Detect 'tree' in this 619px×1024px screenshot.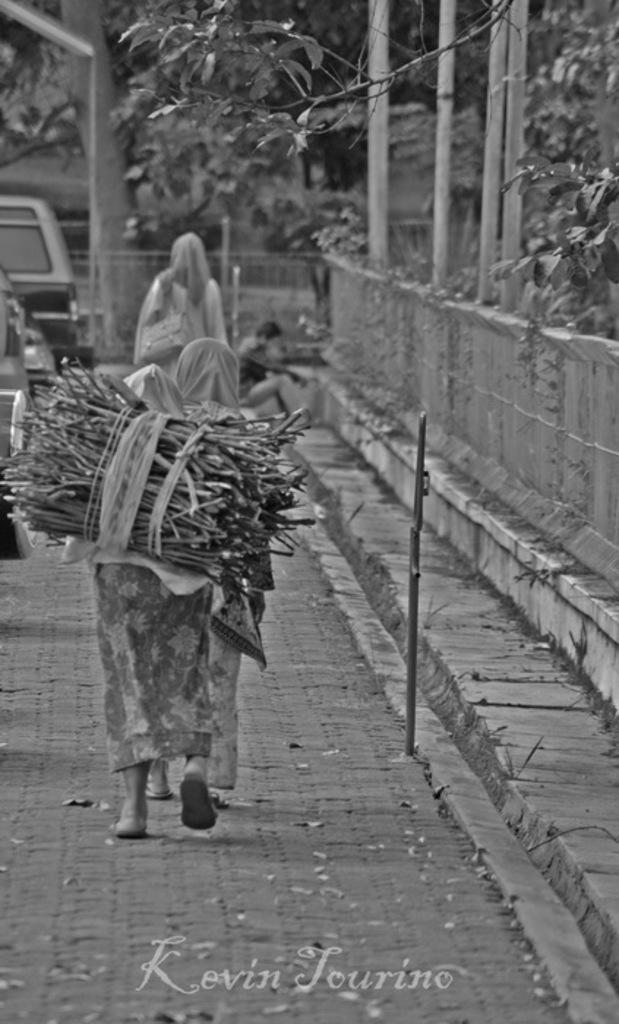
Detection: box=[525, 0, 618, 325].
